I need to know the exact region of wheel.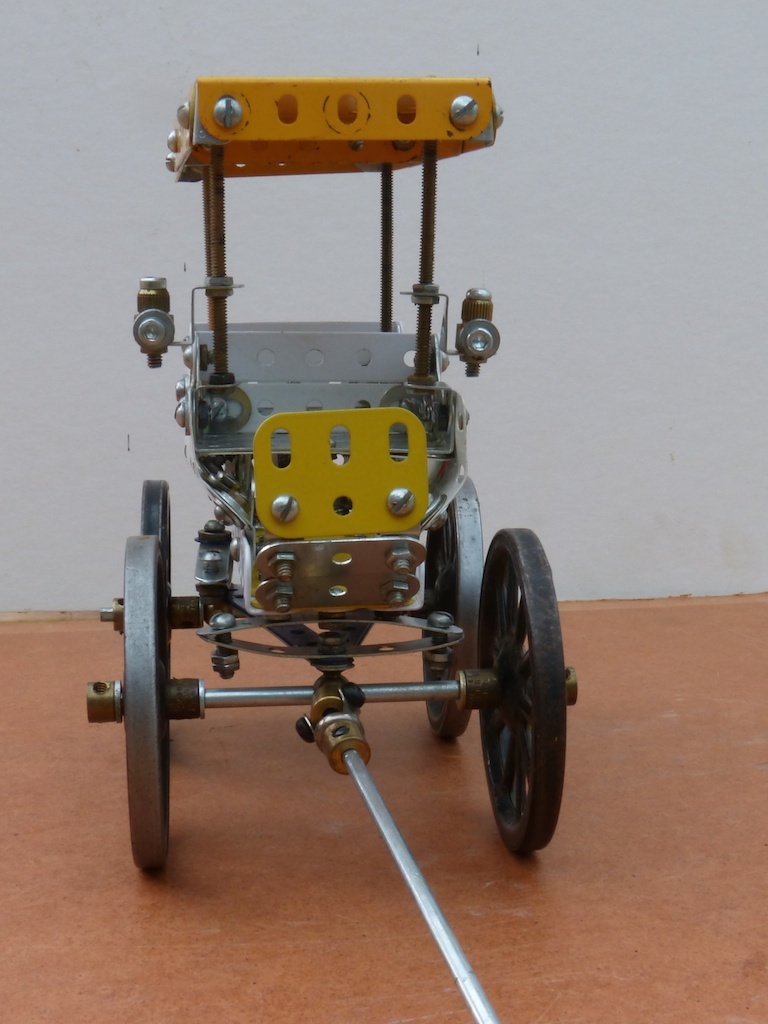
Region: region(479, 528, 566, 852).
